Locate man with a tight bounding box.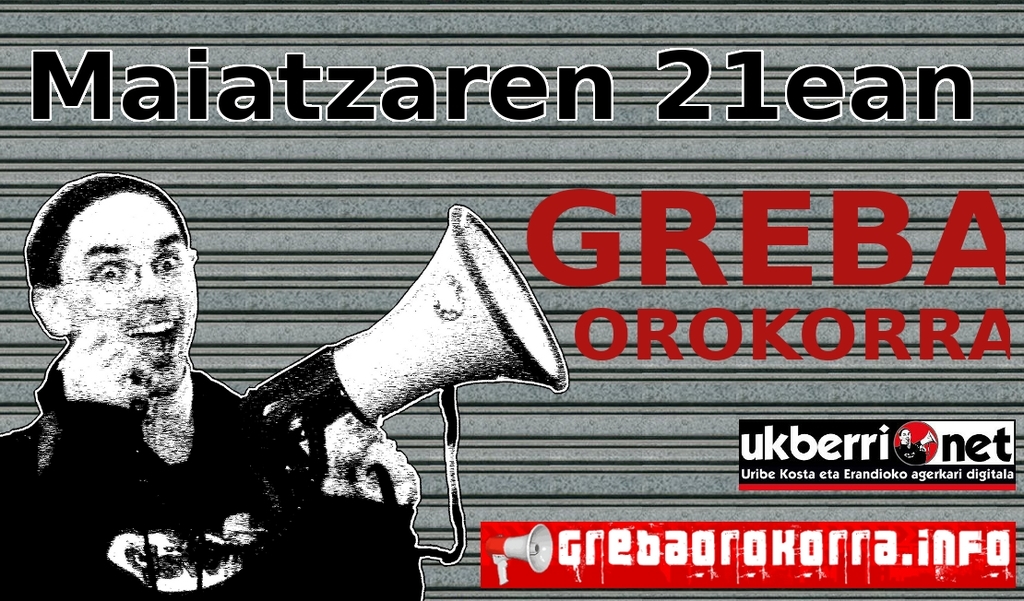
box(0, 170, 423, 600).
